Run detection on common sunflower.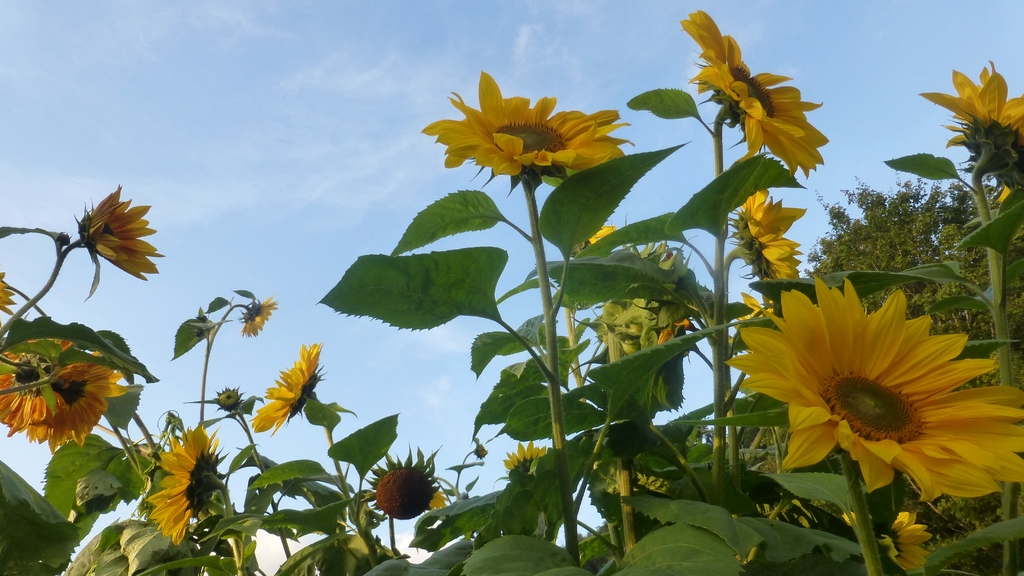
Result: 246 346 330 440.
